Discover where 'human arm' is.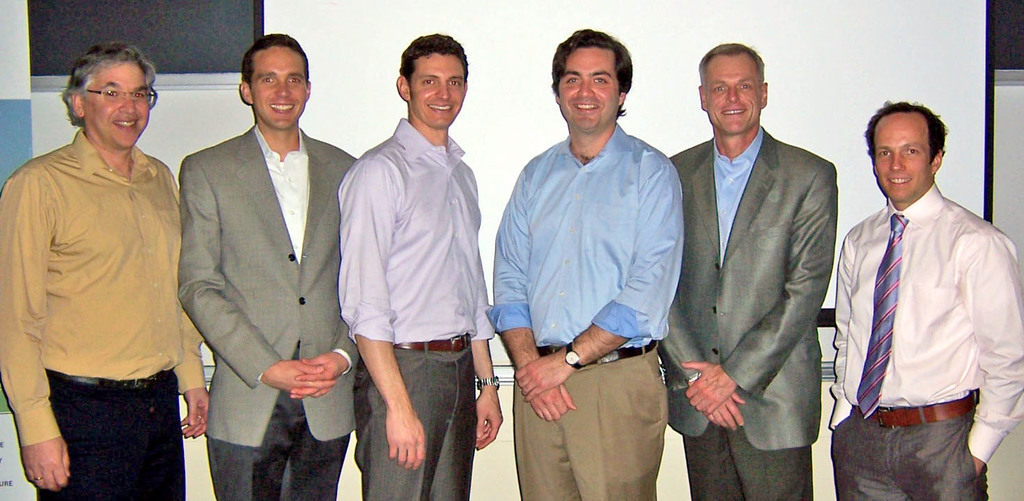
Discovered at l=684, t=161, r=830, b=419.
